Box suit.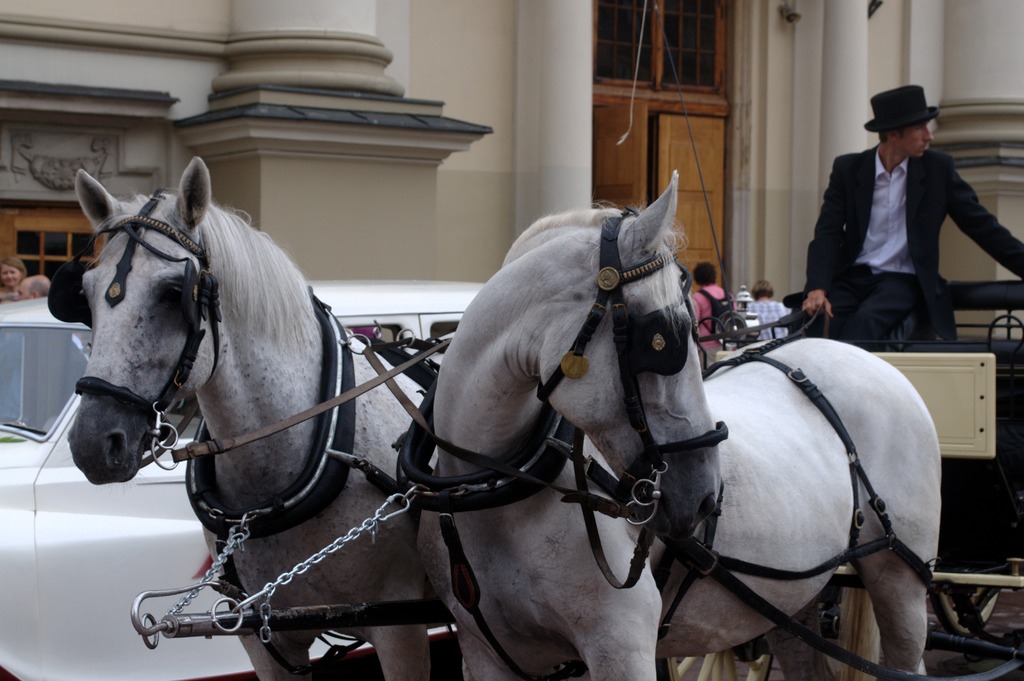
bbox(803, 95, 1011, 365).
